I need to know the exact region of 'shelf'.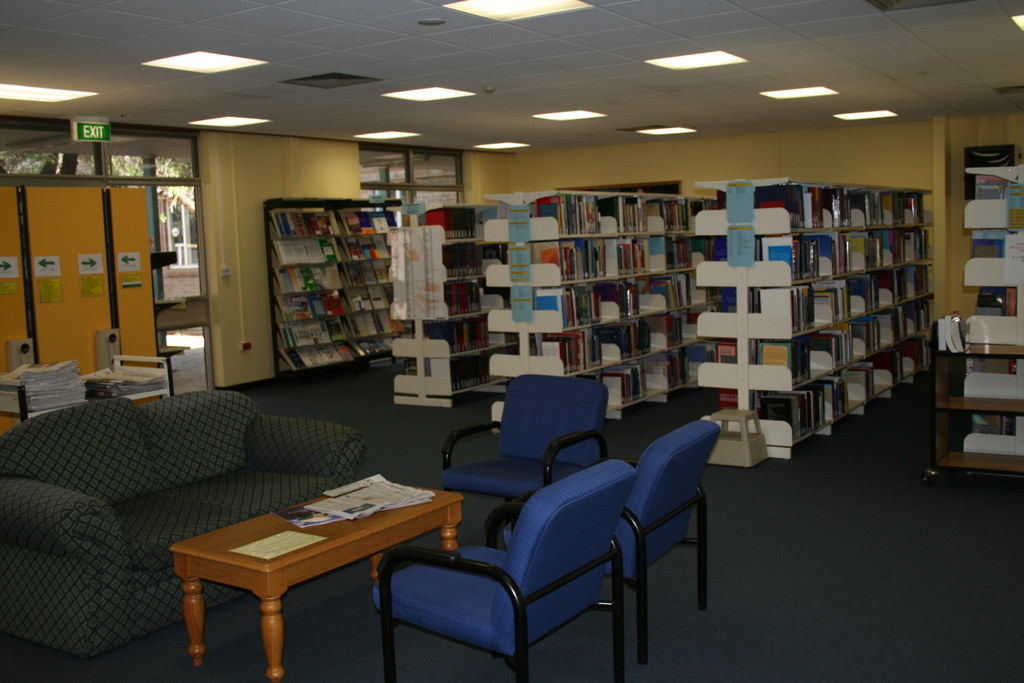
Region: BBox(910, 224, 938, 264).
